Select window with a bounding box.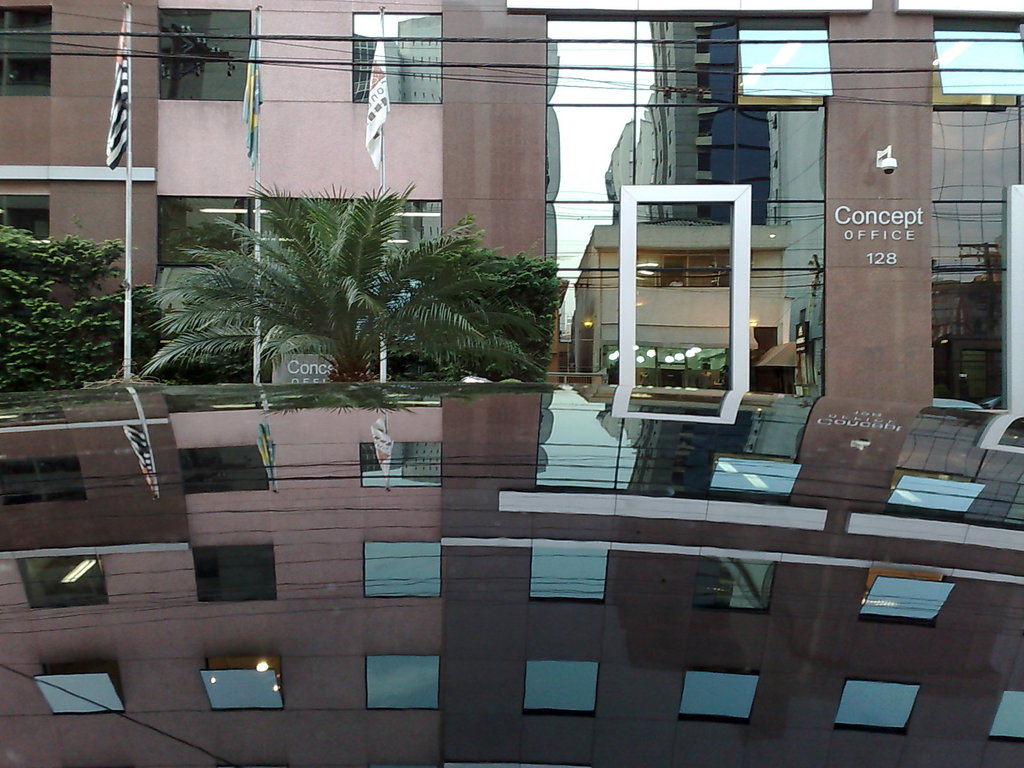
[left=371, top=657, right=442, bottom=710].
